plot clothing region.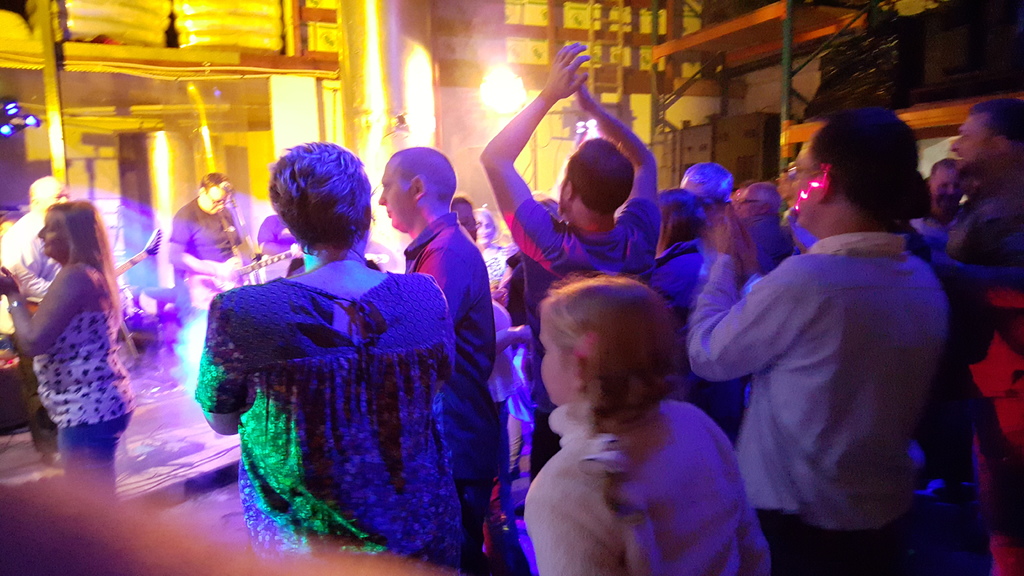
Plotted at 507,203,672,287.
